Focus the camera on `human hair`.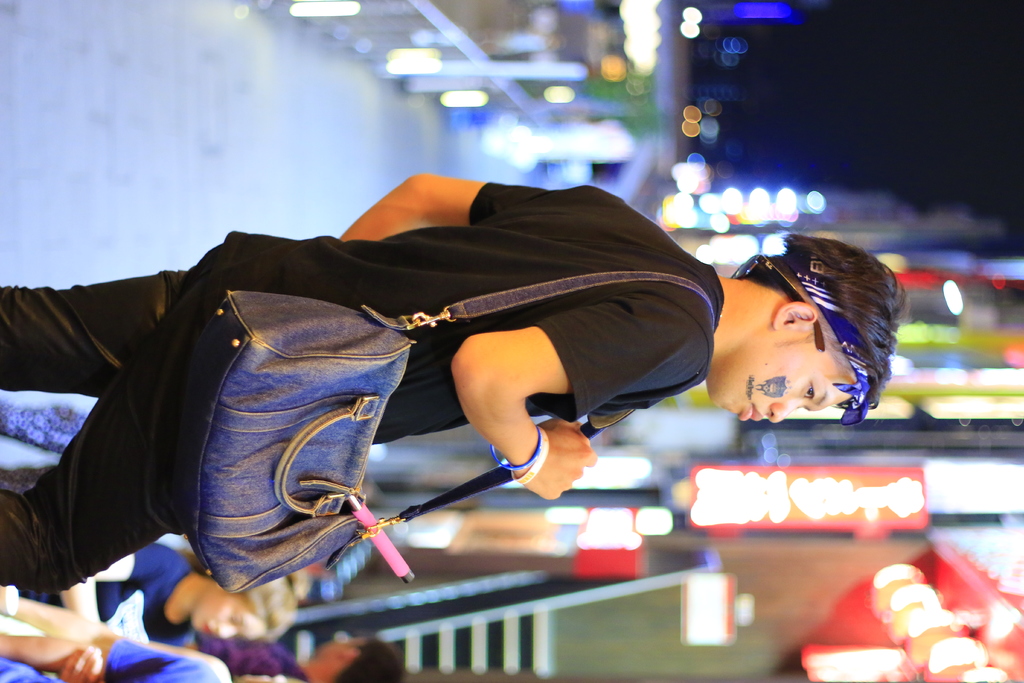
Focus region: box(742, 231, 913, 420).
